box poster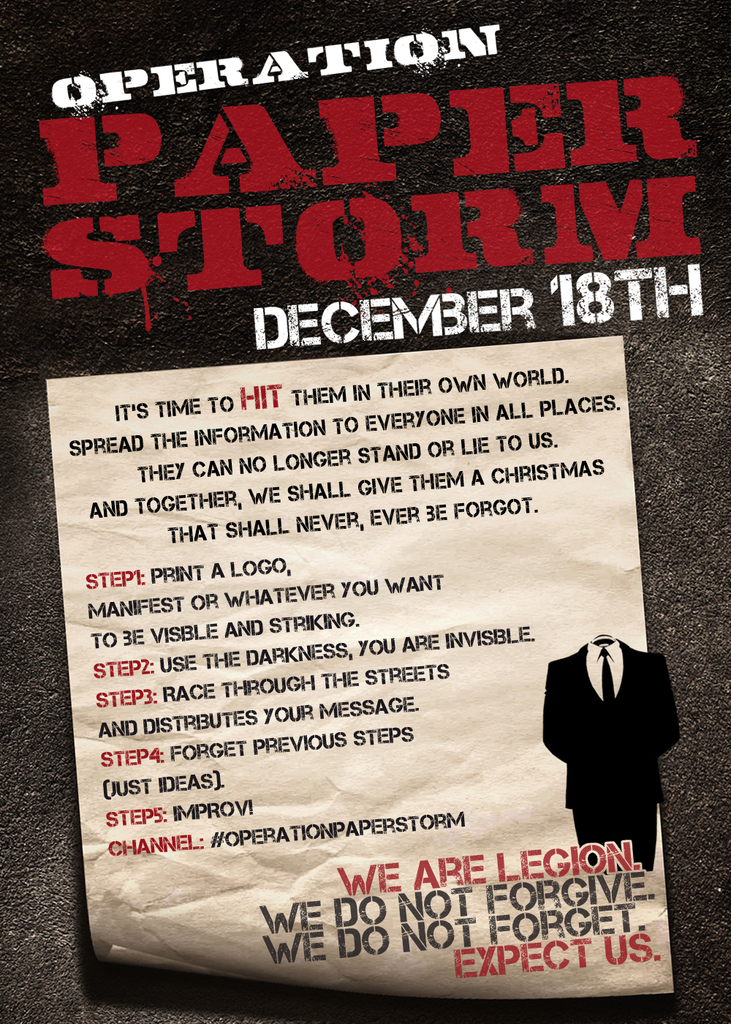
[0, 0, 730, 1023]
